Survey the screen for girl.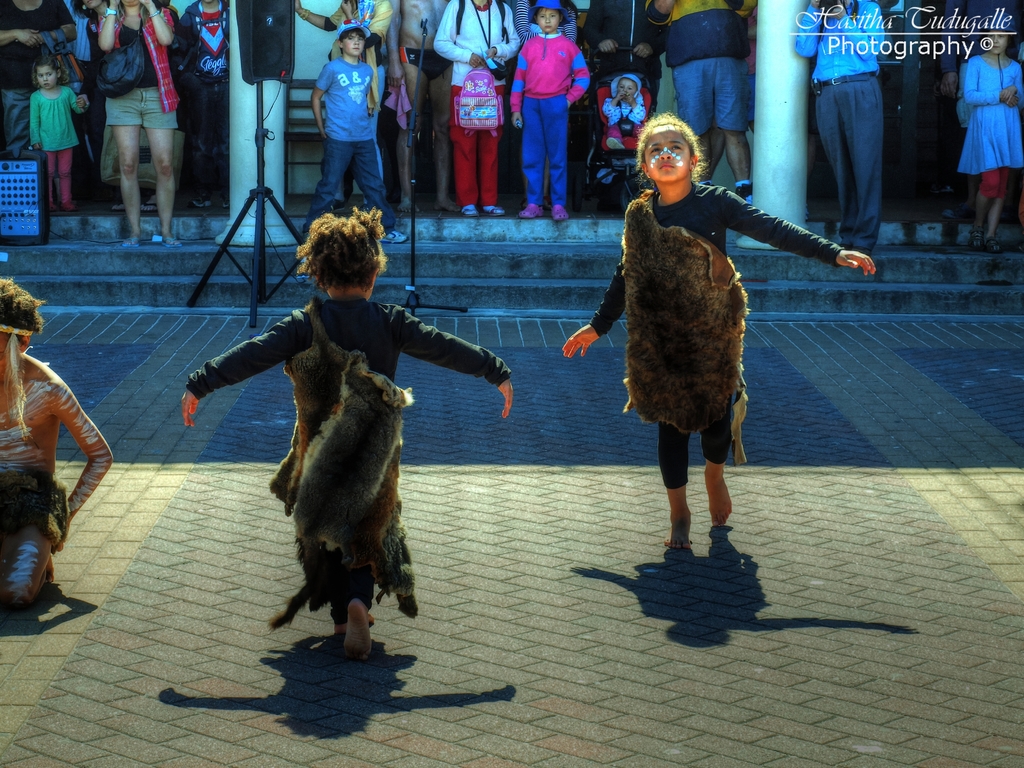
Survey found: select_region(559, 113, 877, 545).
